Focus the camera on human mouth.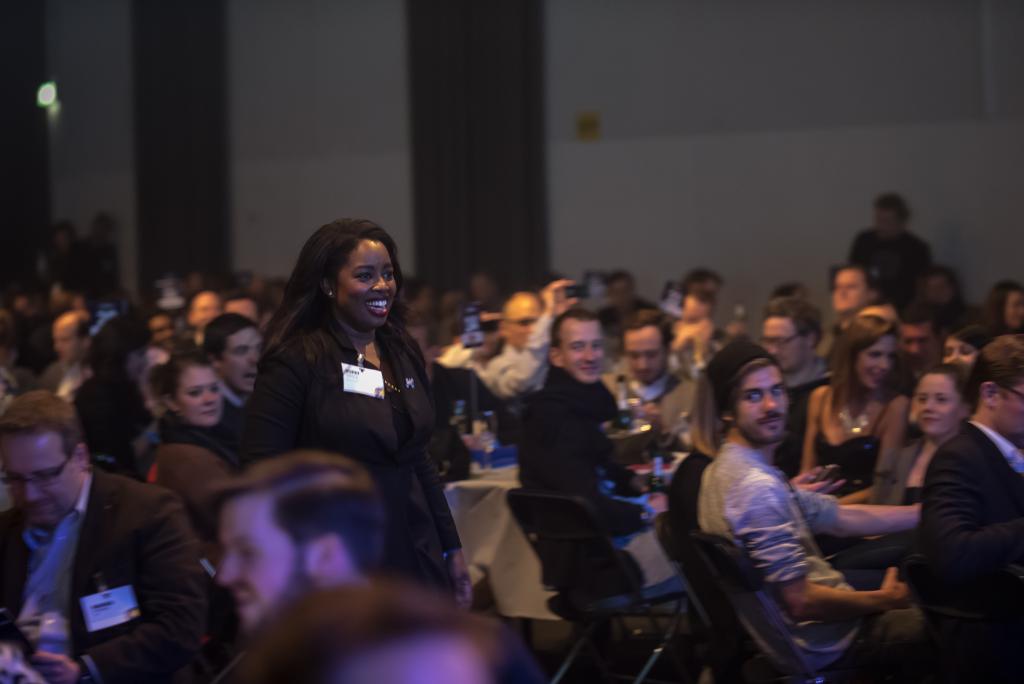
Focus region: <region>762, 419, 778, 426</region>.
